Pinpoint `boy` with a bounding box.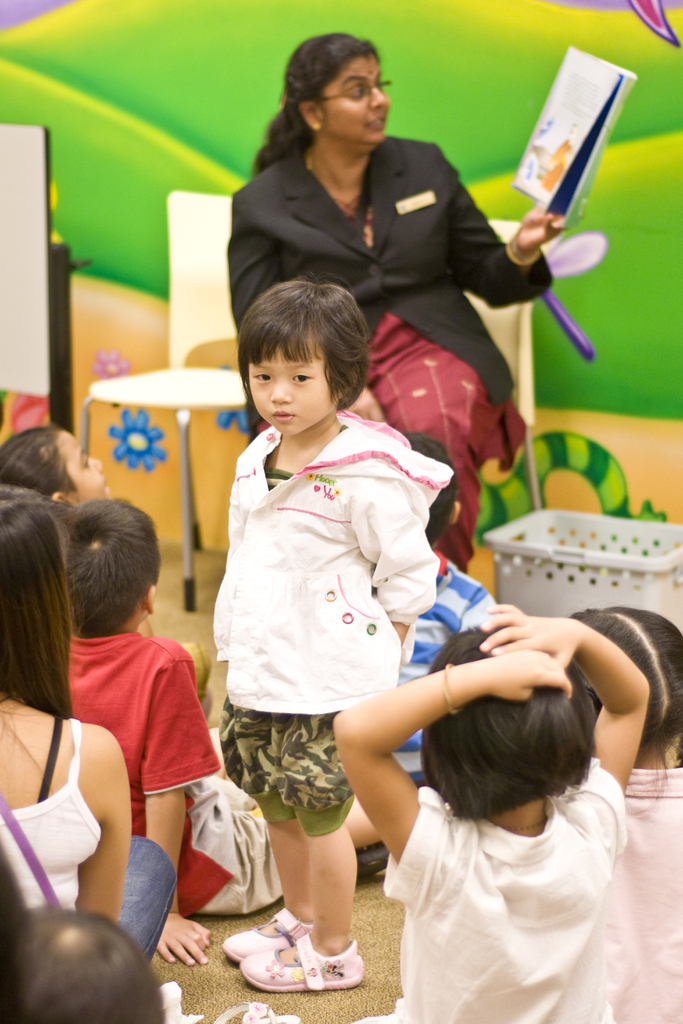
{"x1": 56, "y1": 497, "x2": 390, "y2": 964}.
